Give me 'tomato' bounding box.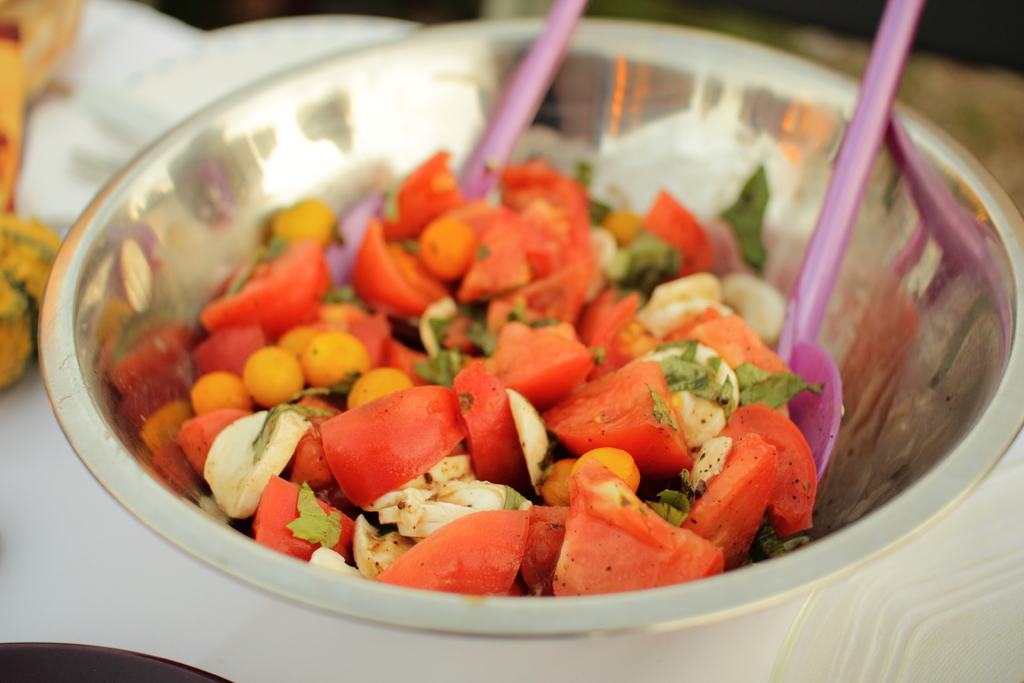
(554,454,735,596).
